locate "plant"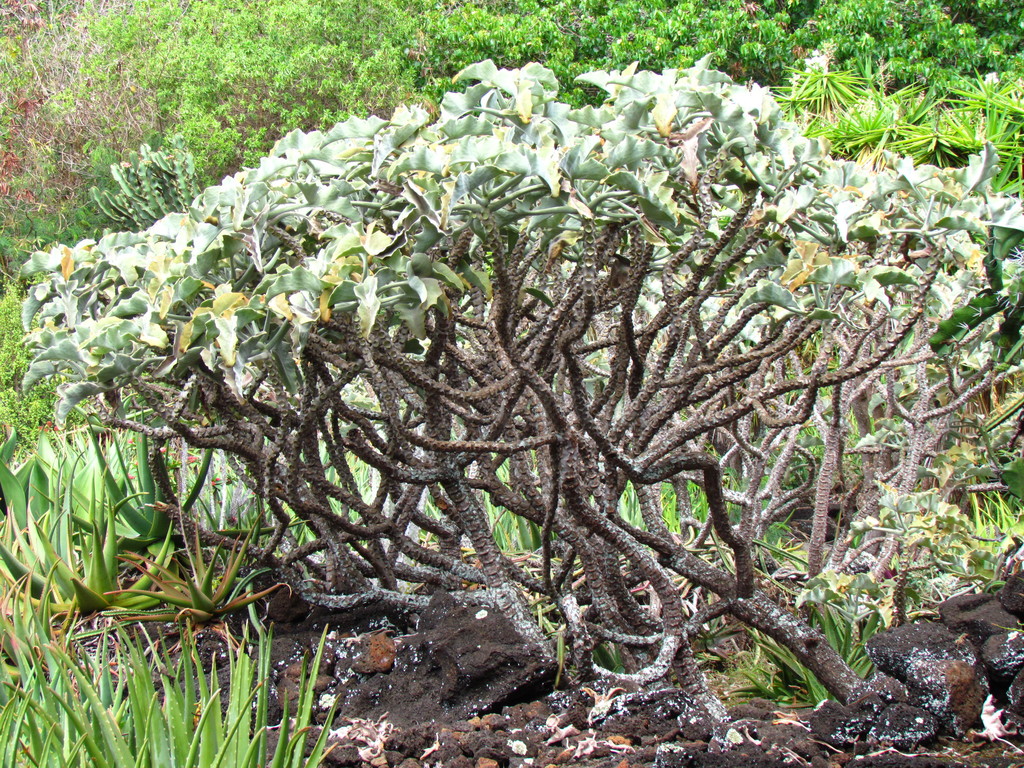
region(81, 125, 207, 237)
